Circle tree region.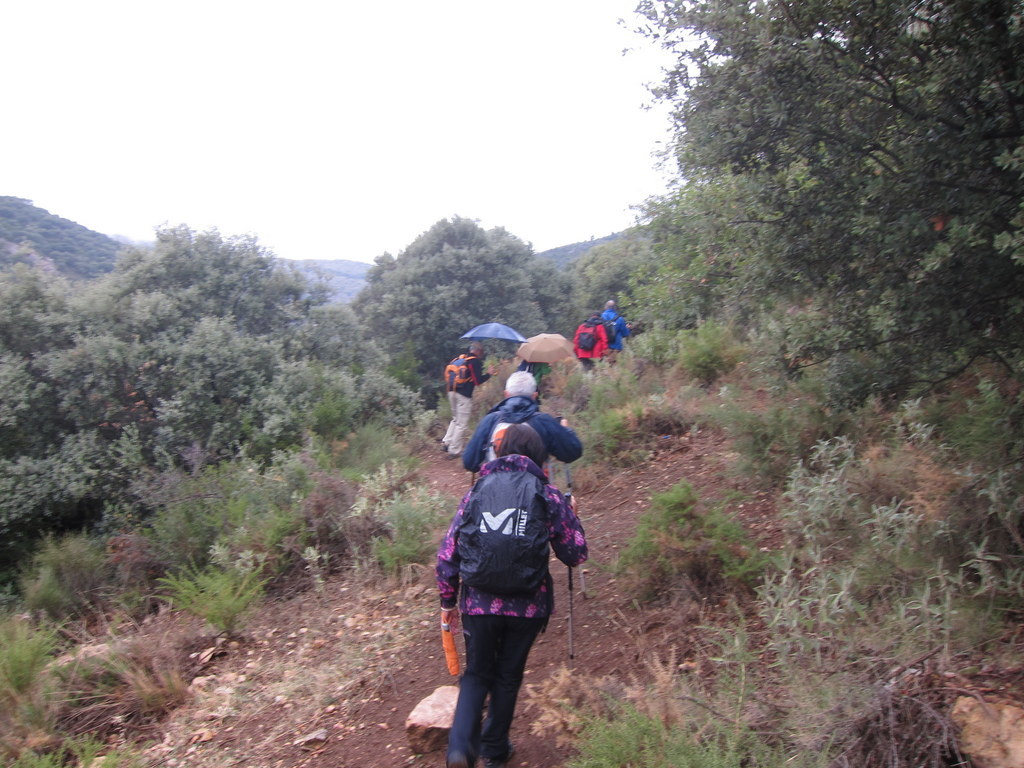
Region: [left=634, top=0, right=1023, bottom=409].
